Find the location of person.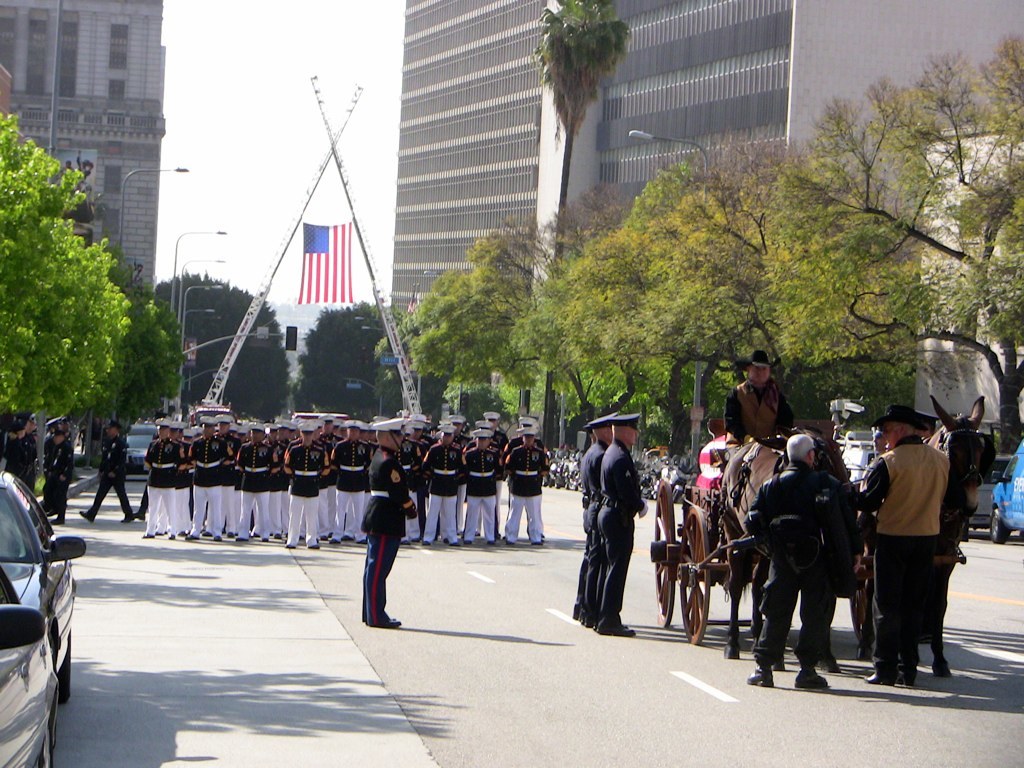
Location: [x1=722, y1=340, x2=797, y2=453].
